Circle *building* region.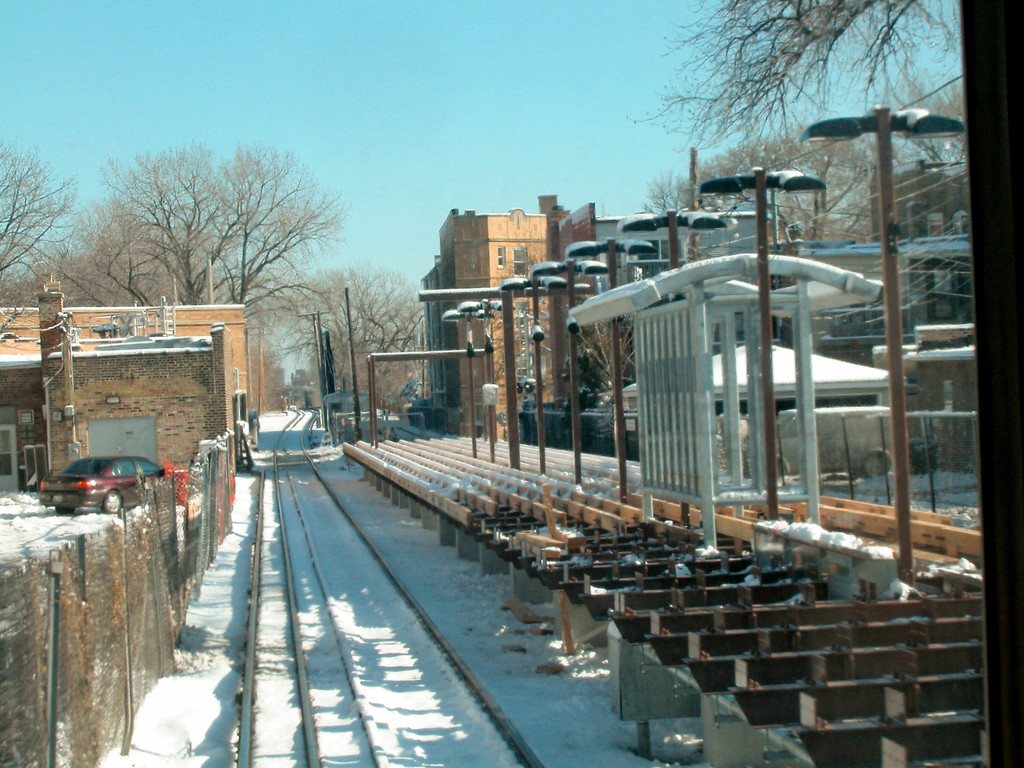
Region: x1=0, y1=278, x2=244, y2=767.
